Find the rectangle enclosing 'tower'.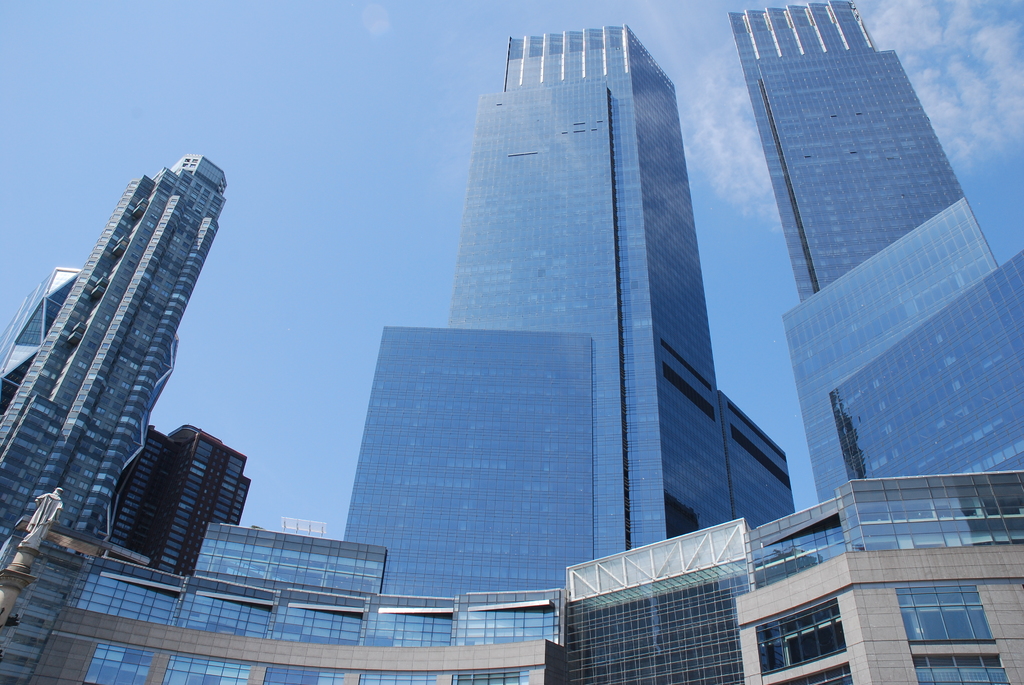
locate(442, 13, 734, 562).
